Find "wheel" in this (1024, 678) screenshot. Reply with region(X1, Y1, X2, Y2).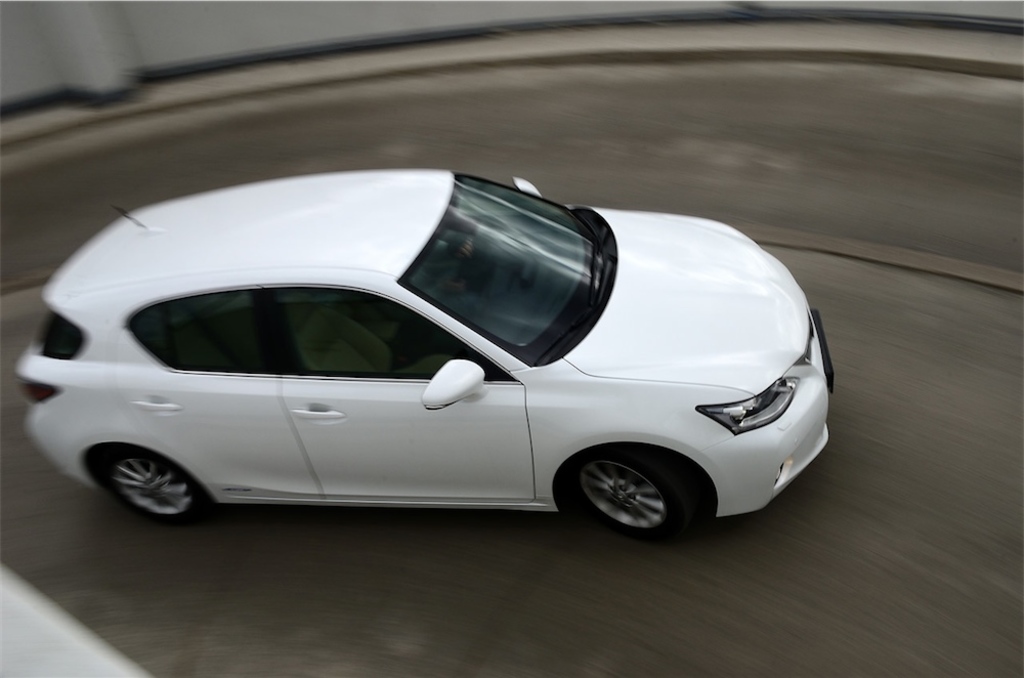
region(571, 451, 682, 544).
